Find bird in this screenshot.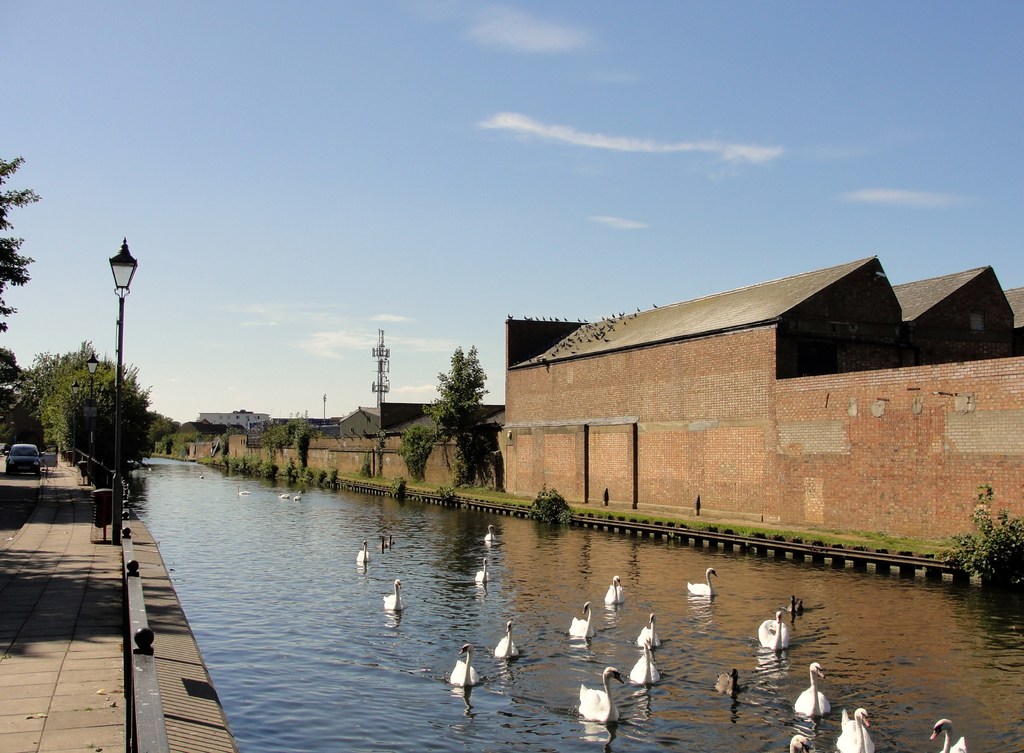
The bounding box for bird is <bbox>384, 572, 404, 618</bbox>.
